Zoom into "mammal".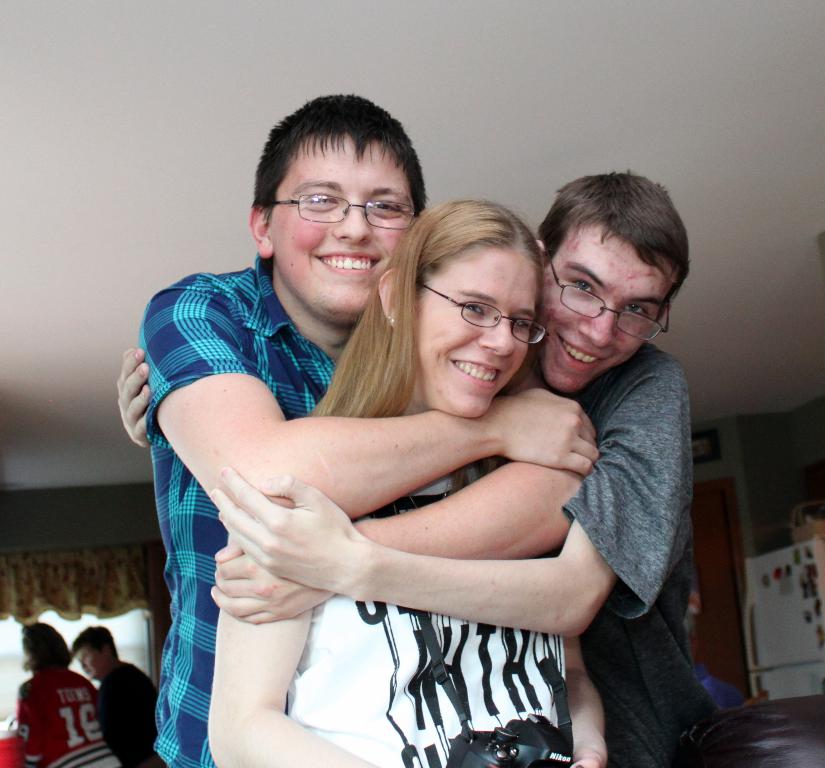
Zoom target: left=135, top=89, right=602, bottom=767.
